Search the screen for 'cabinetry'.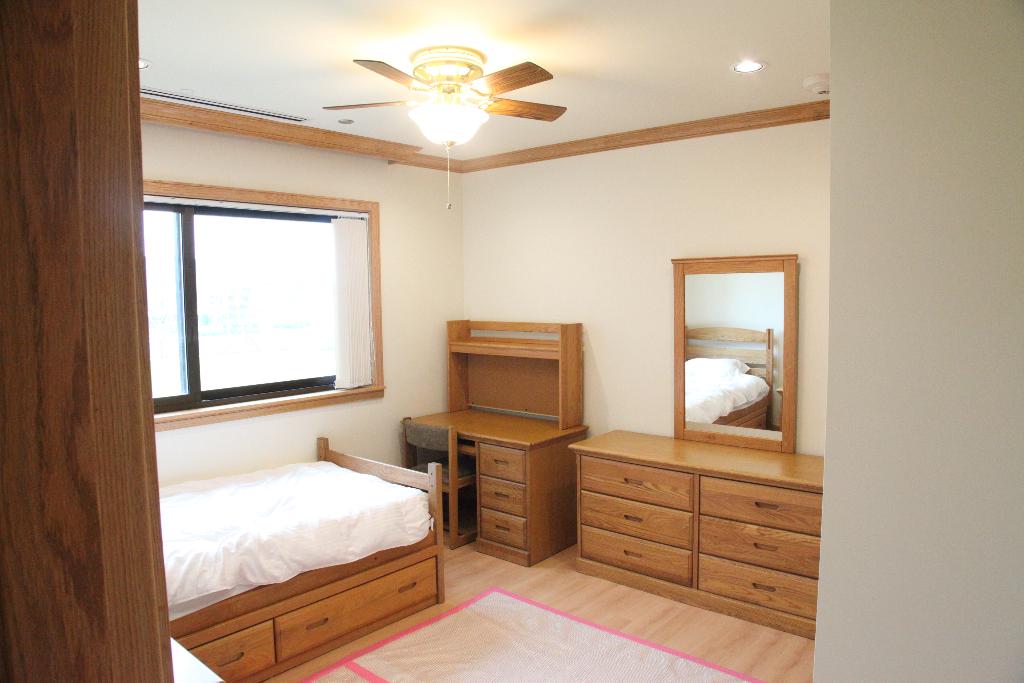
Found at 578/524/693/593.
